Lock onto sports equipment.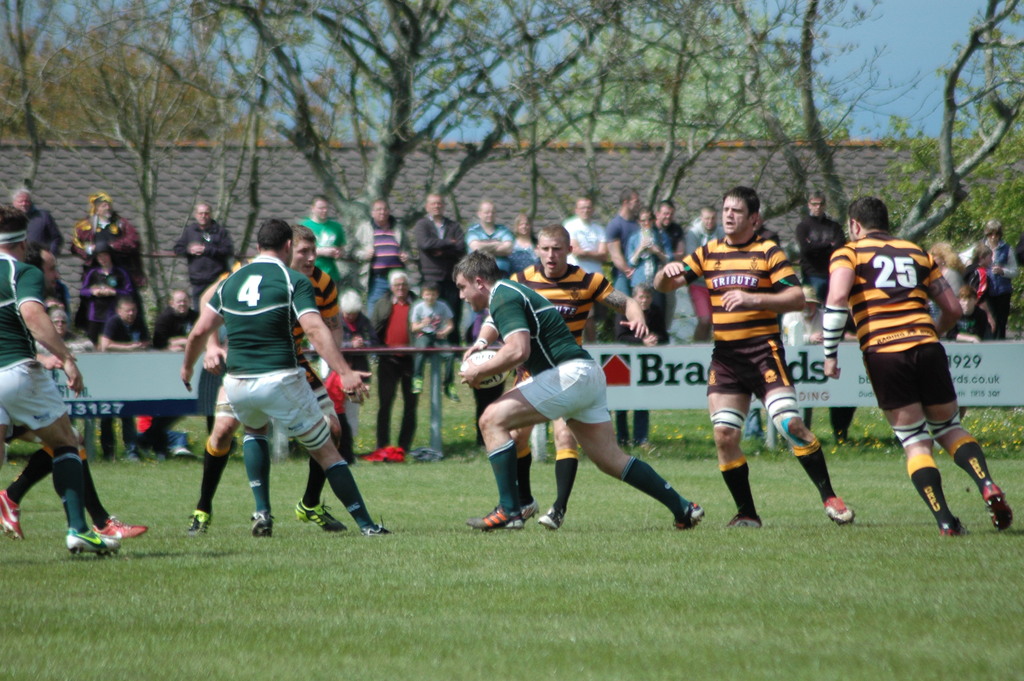
Locked: bbox=(297, 501, 348, 532).
